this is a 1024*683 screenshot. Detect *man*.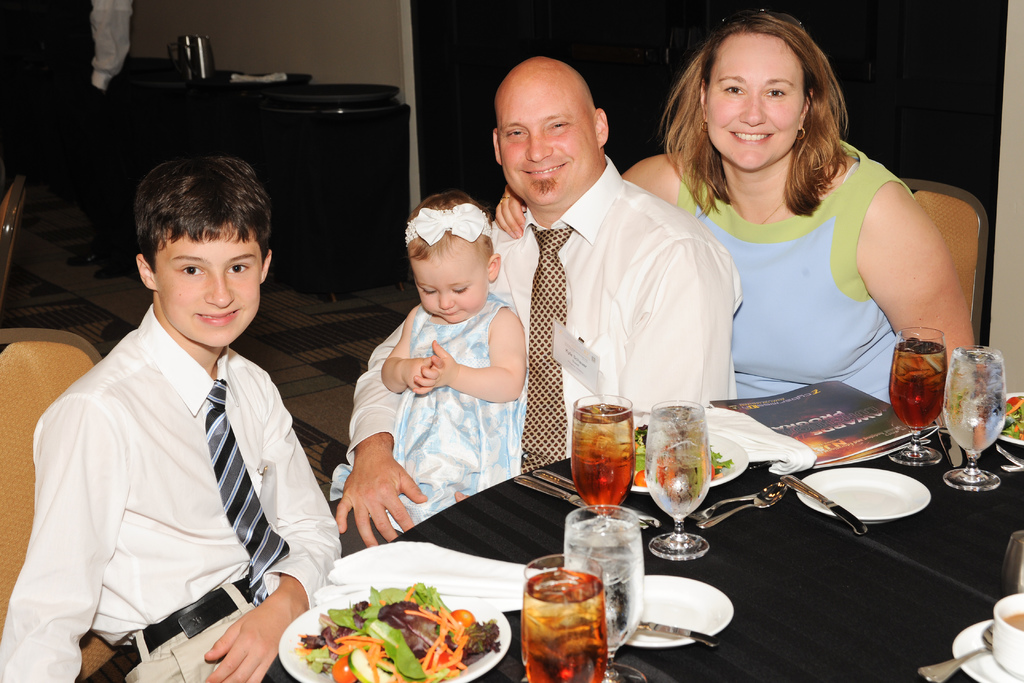
detection(0, 0, 136, 281).
